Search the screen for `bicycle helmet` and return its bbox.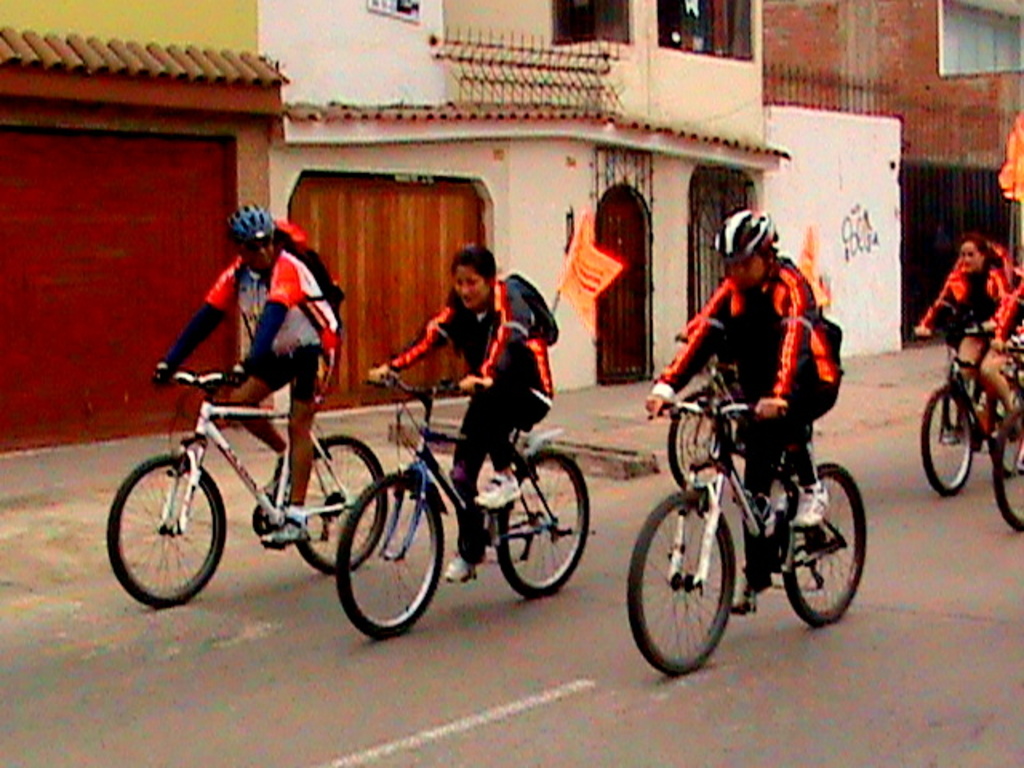
Found: BBox(227, 203, 272, 242).
